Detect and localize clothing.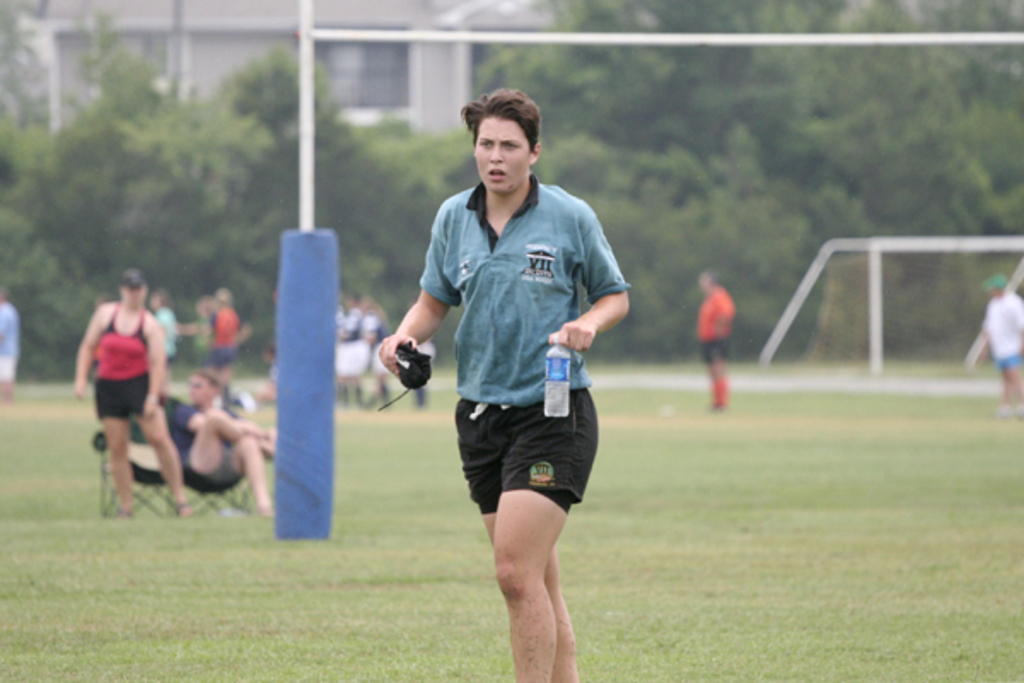
Localized at [left=0, top=302, right=19, bottom=388].
